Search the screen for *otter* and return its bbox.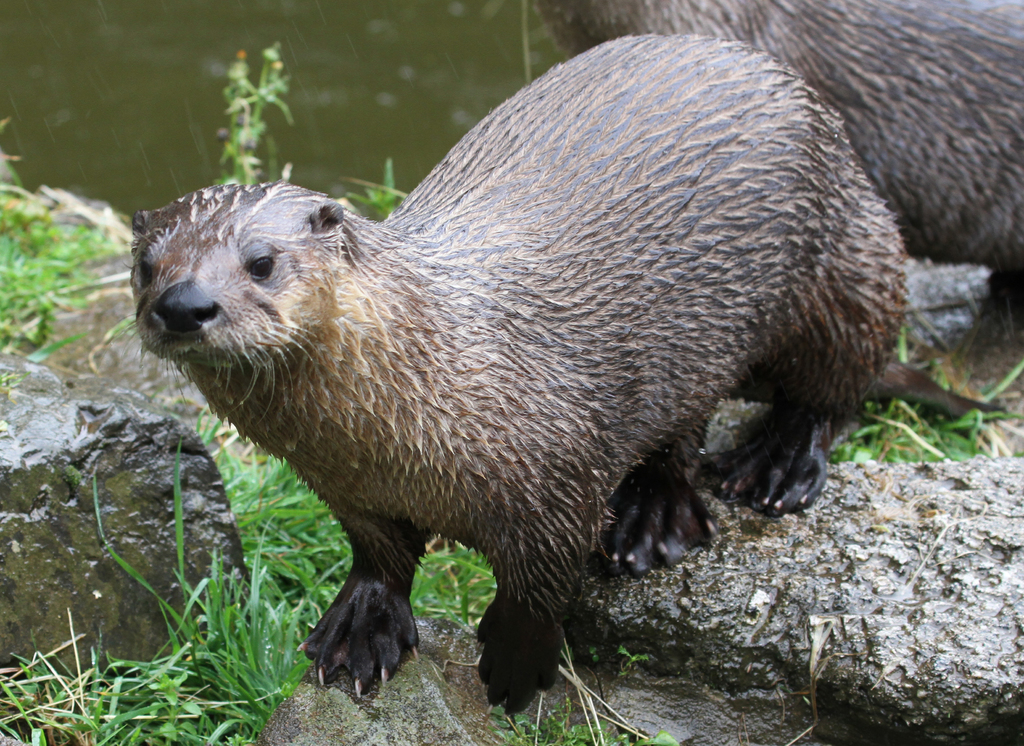
Found: [x1=533, y1=0, x2=1023, y2=380].
